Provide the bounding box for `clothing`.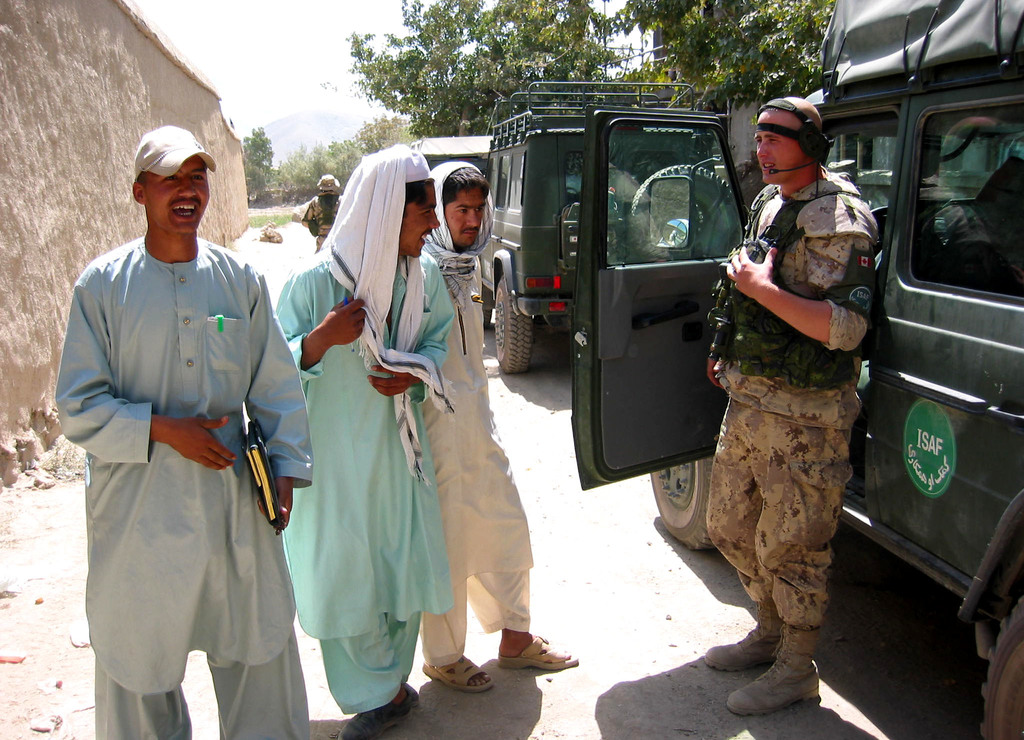
pyautogui.locateOnScreen(52, 229, 311, 739).
